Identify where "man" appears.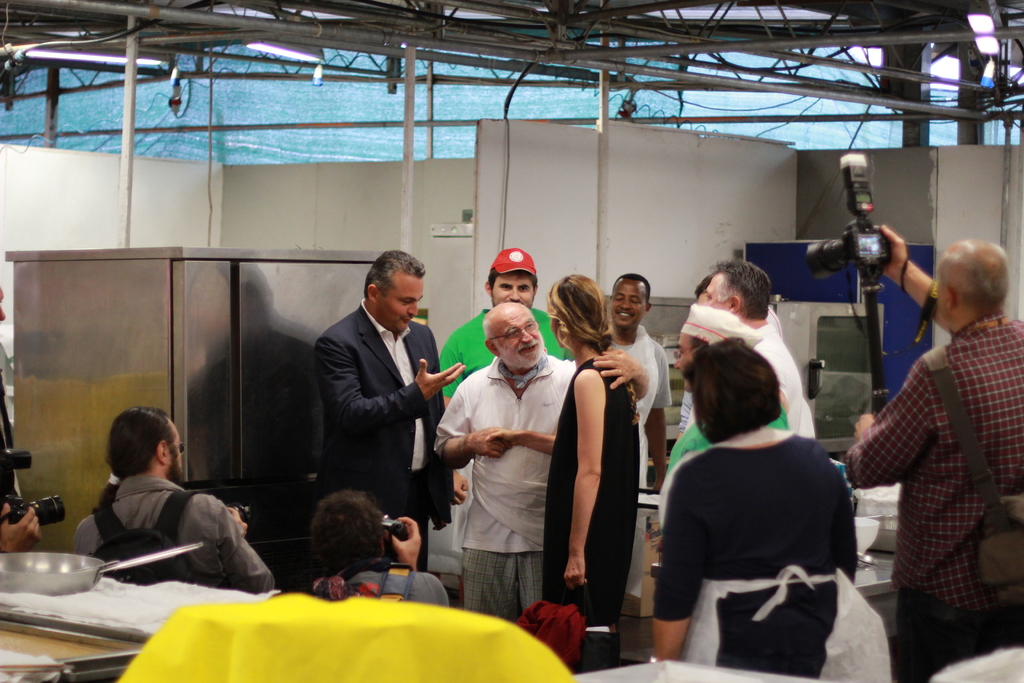
Appears at (x1=657, y1=295, x2=783, y2=541).
